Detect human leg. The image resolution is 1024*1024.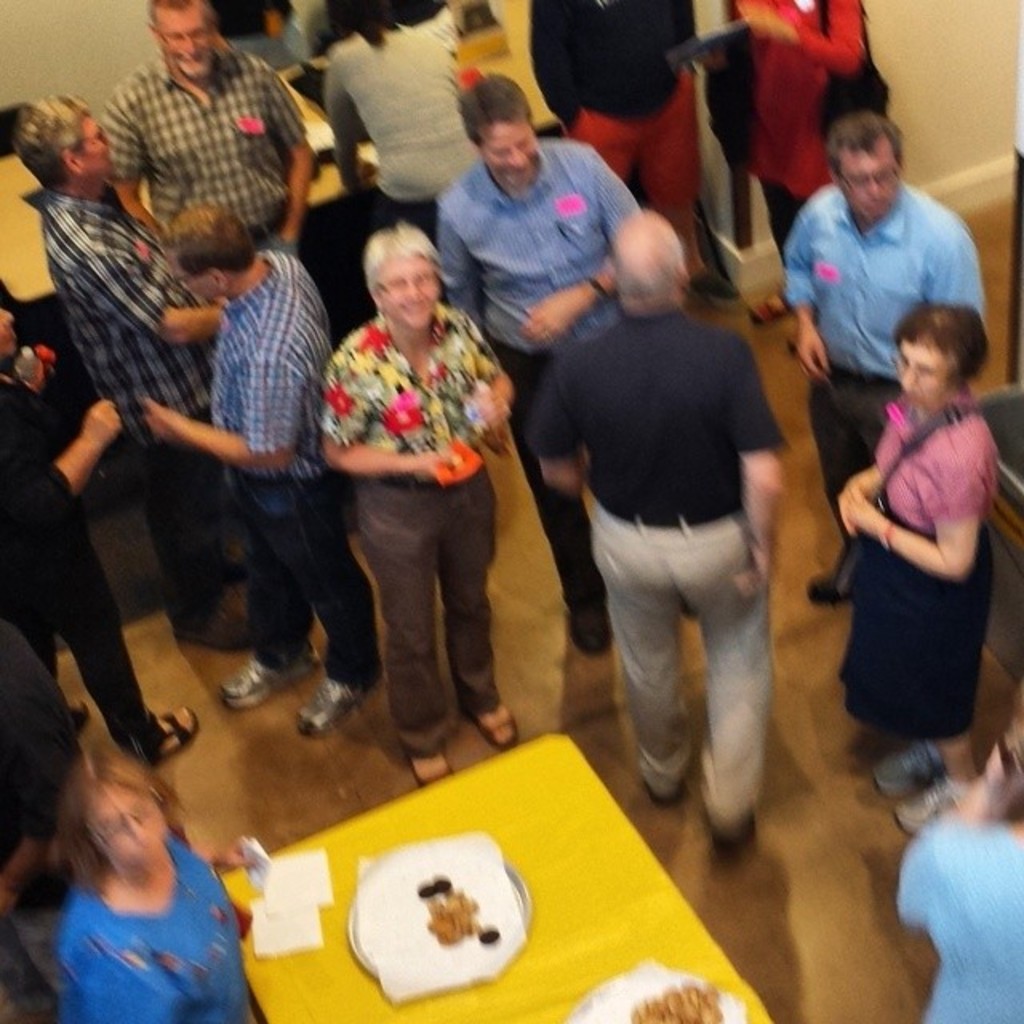
[438,486,512,754].
